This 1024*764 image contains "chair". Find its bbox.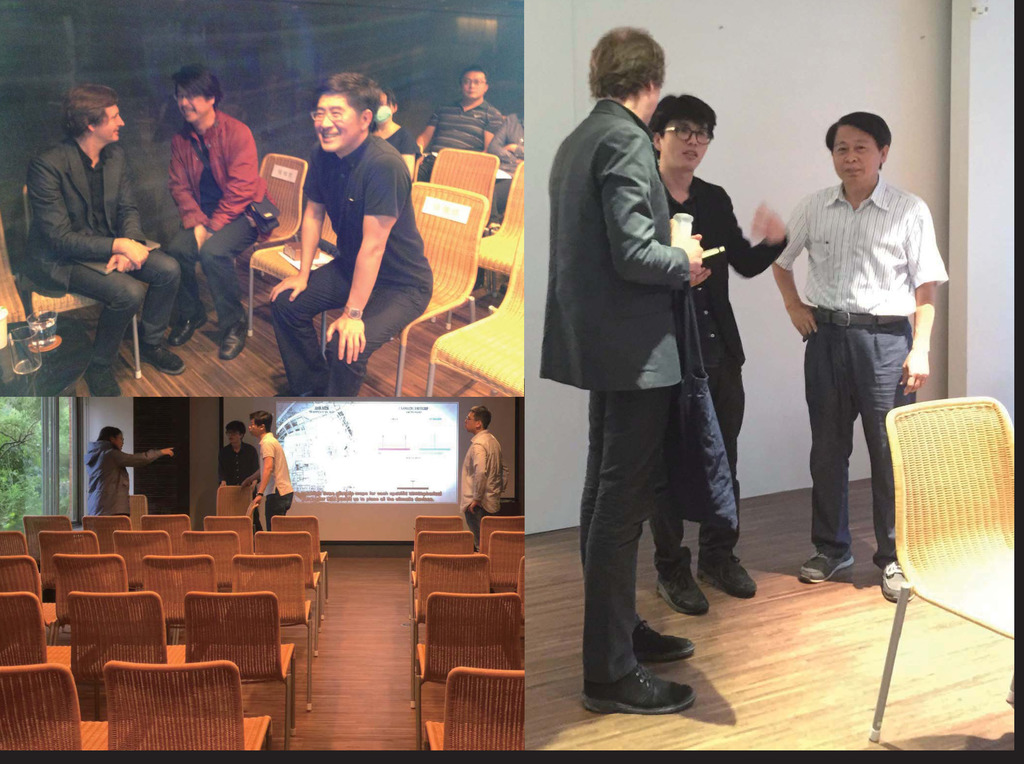
[873, 396, 1023, 739].
